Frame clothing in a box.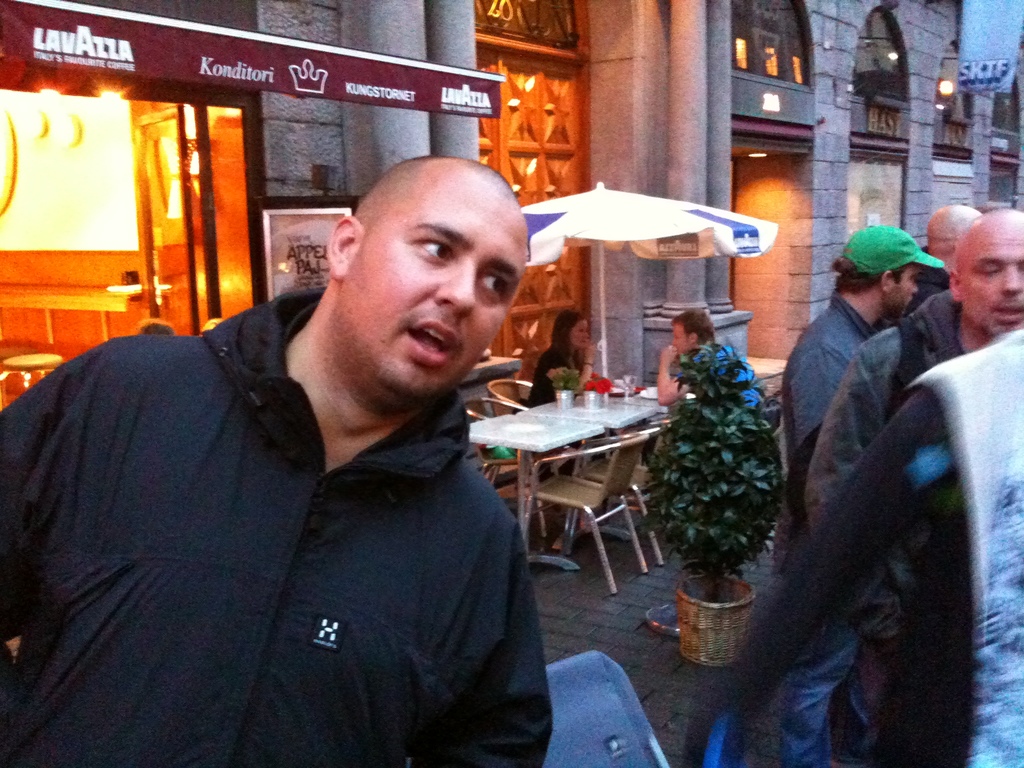
720:326:1023:767.
